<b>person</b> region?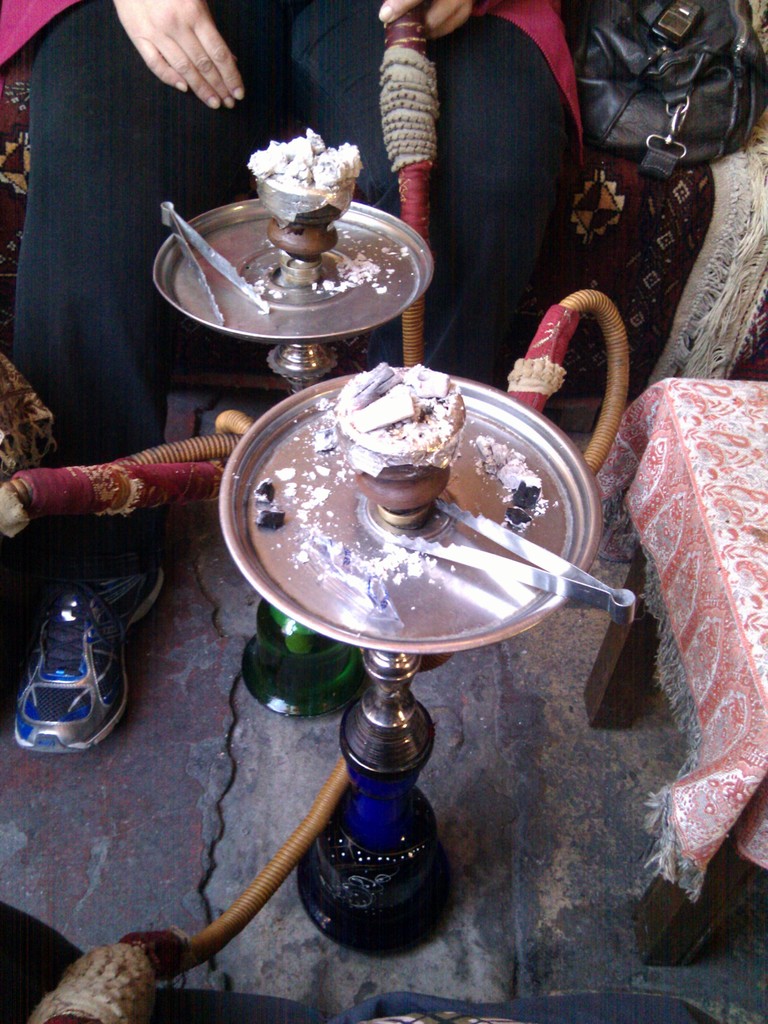
0/0/594/750
